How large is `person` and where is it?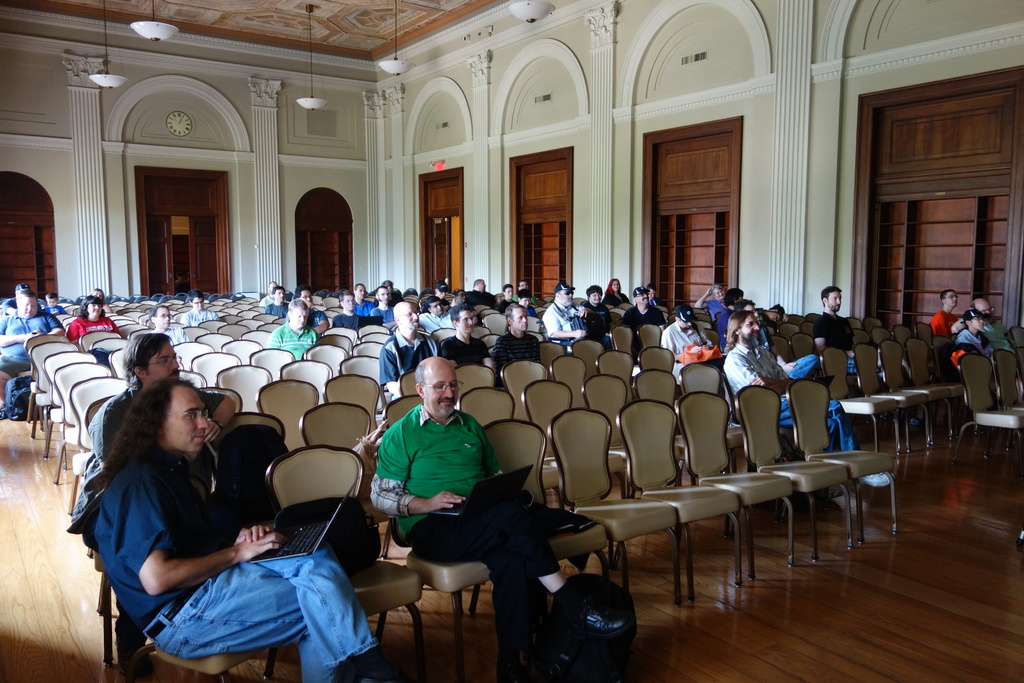
Bounding box: 370, 356, 634, 682.
